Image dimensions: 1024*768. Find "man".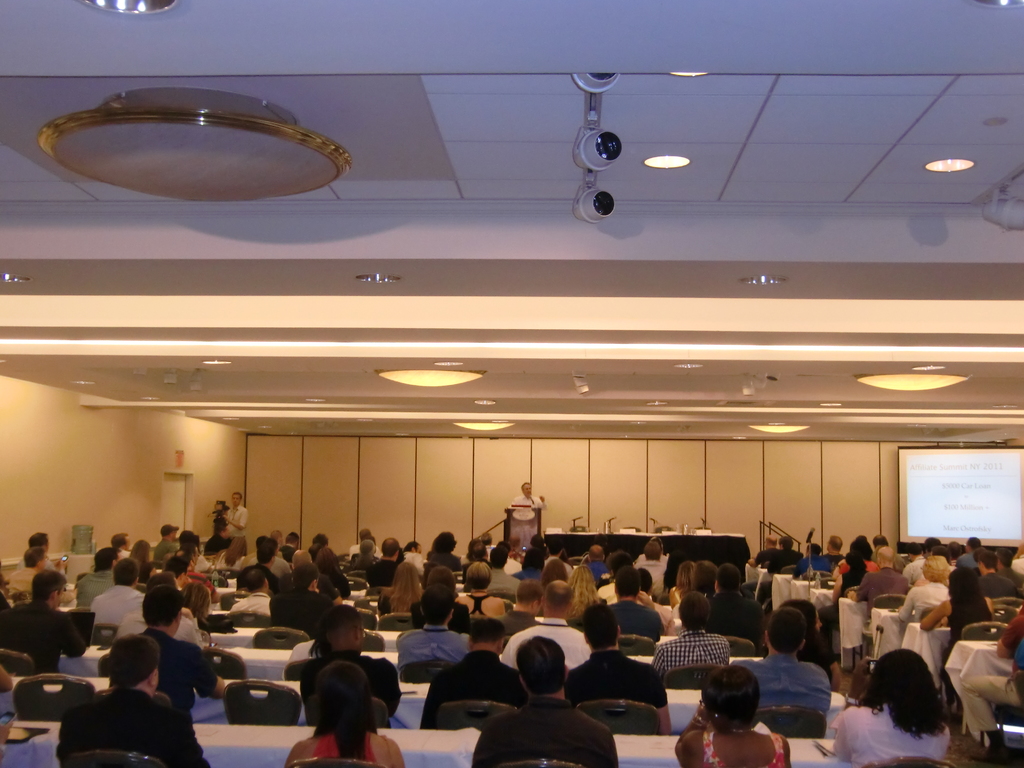
Rect(265, 563, 340, 638).
